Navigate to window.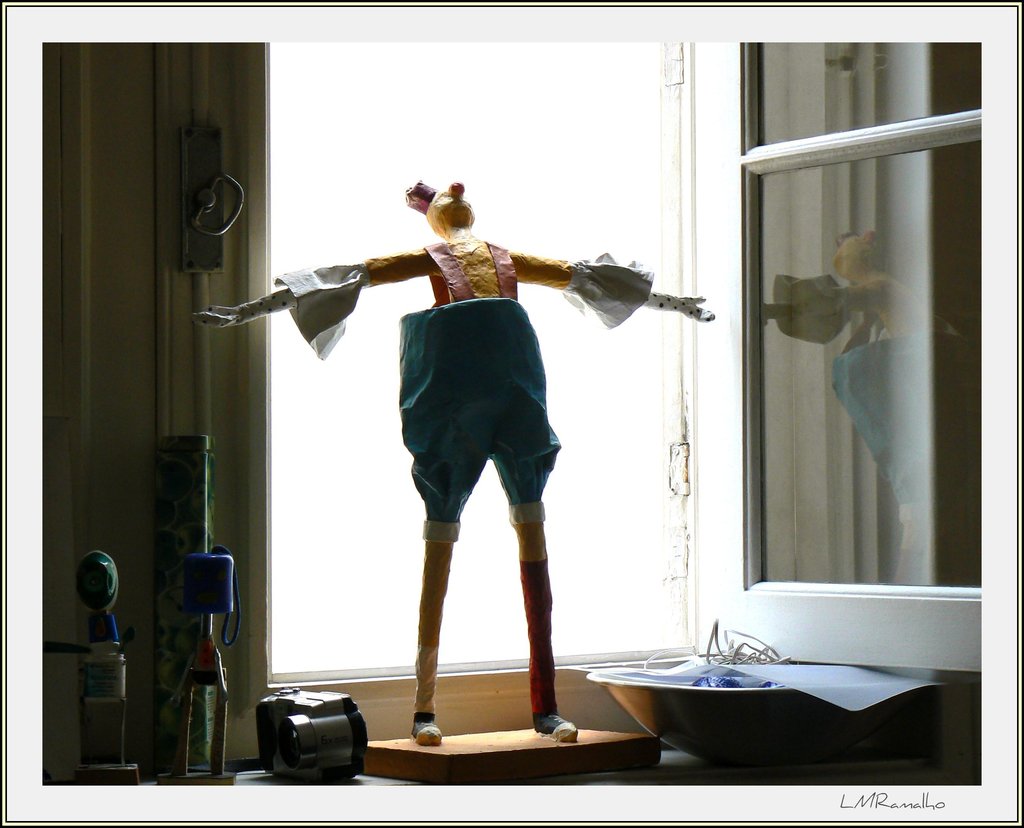
Navigation target: 679,76,961,632.
